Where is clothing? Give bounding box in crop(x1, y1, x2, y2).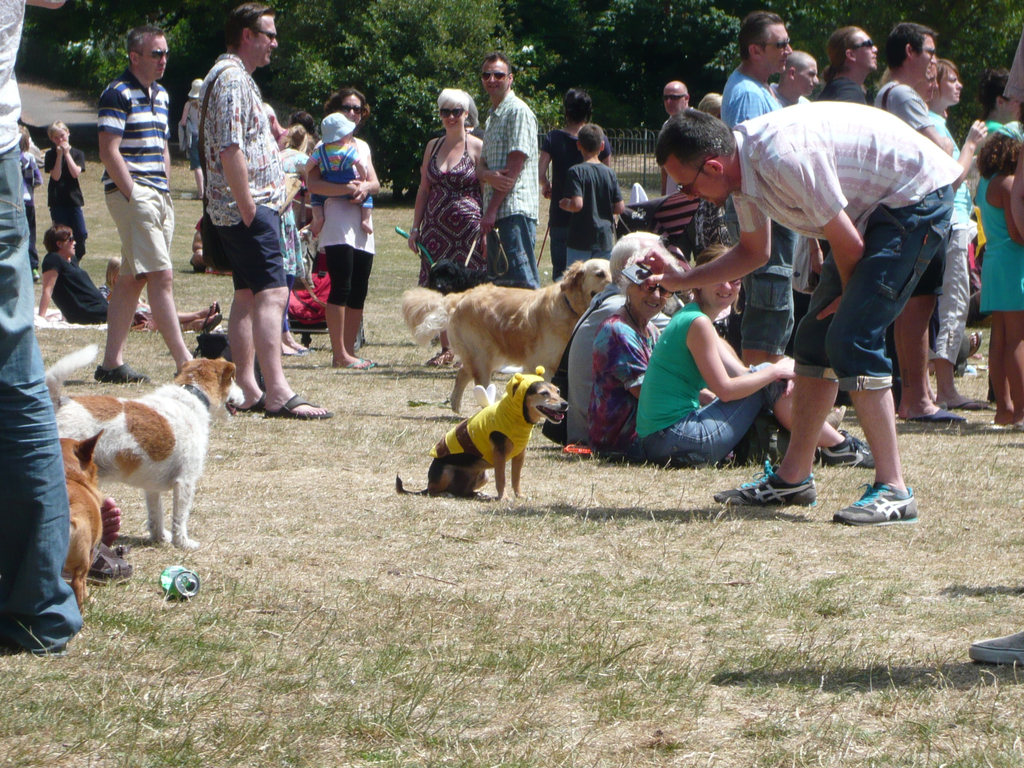
crop(871, 77, 944, 300).
